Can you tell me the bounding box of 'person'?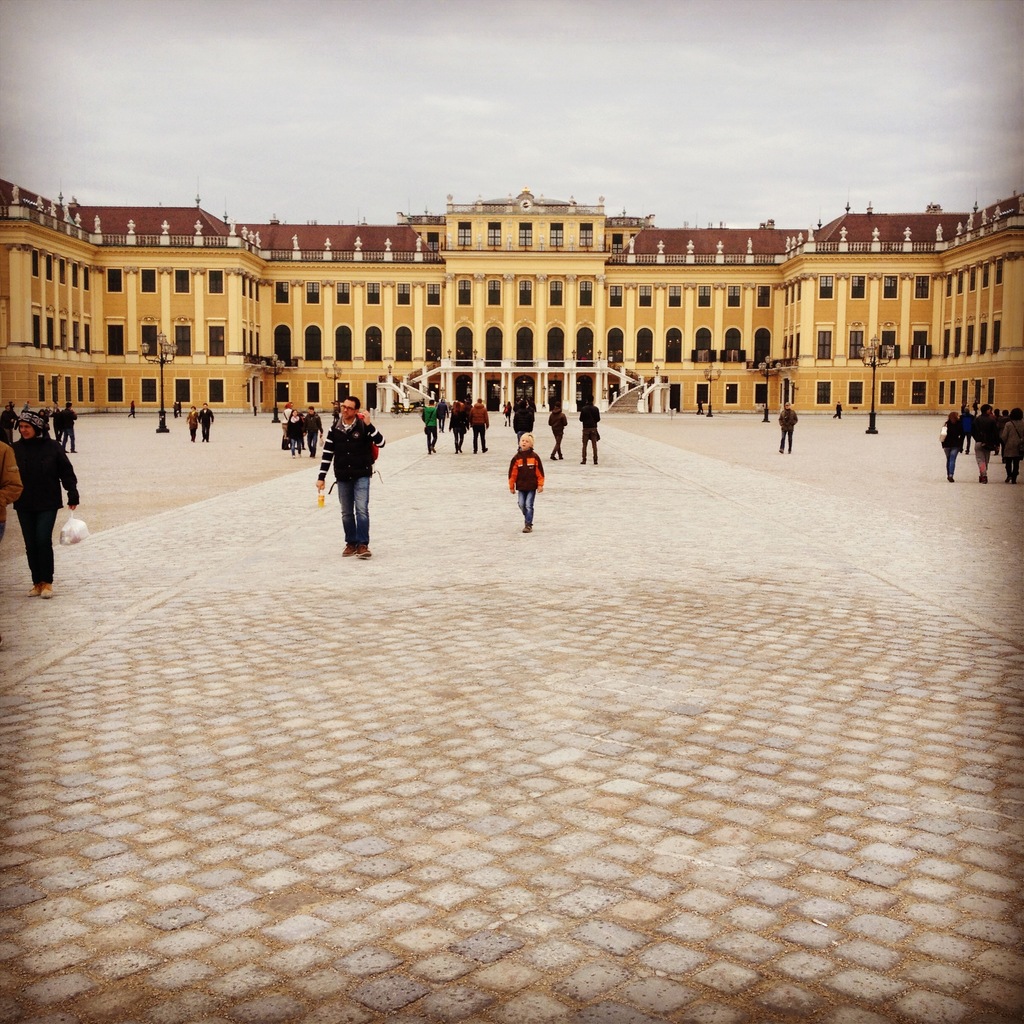
box(779, 409, 800, 451).
